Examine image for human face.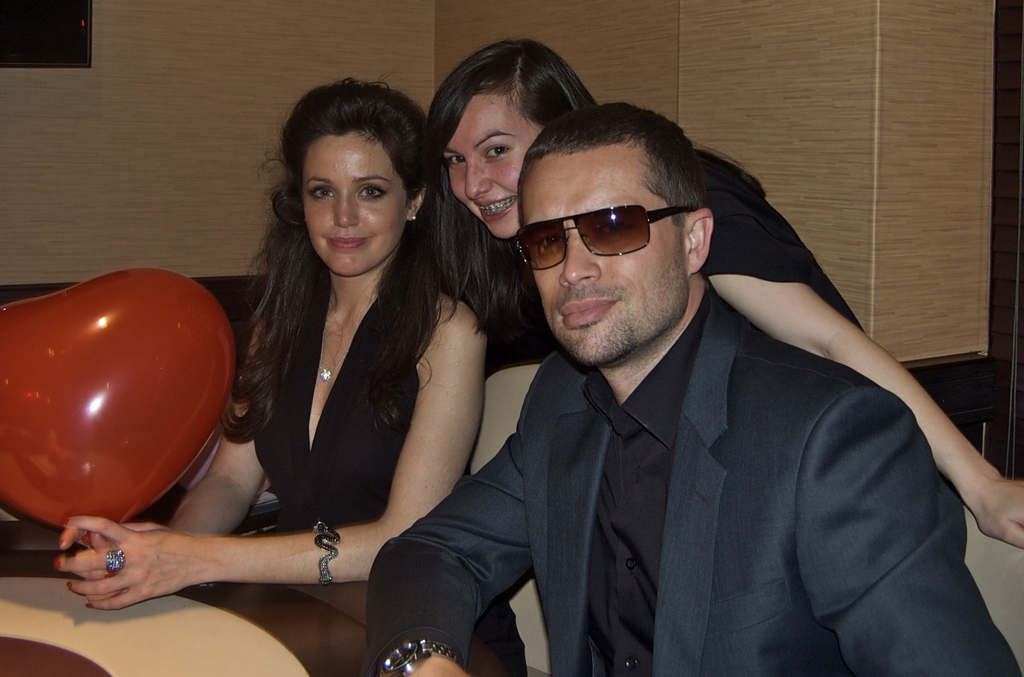
Examination result: 298, 127, 414, 277.
